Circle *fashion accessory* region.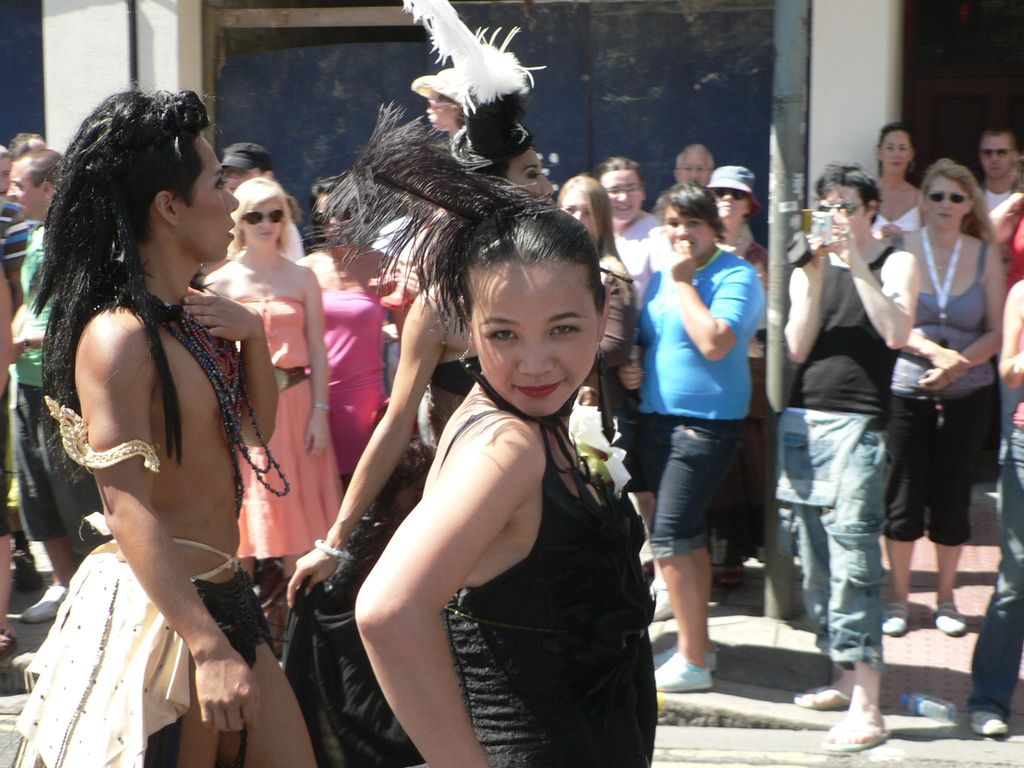
Region: crop(239, 209, 282, 223).
